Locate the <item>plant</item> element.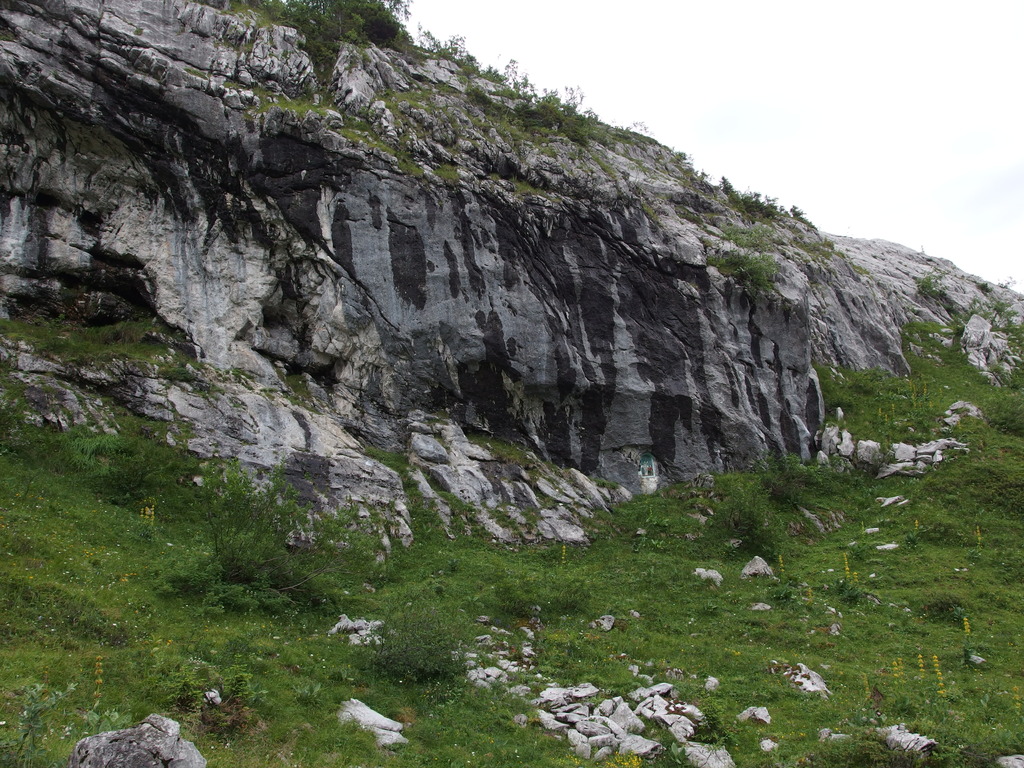
Element bbox: 83,431,159,522.
